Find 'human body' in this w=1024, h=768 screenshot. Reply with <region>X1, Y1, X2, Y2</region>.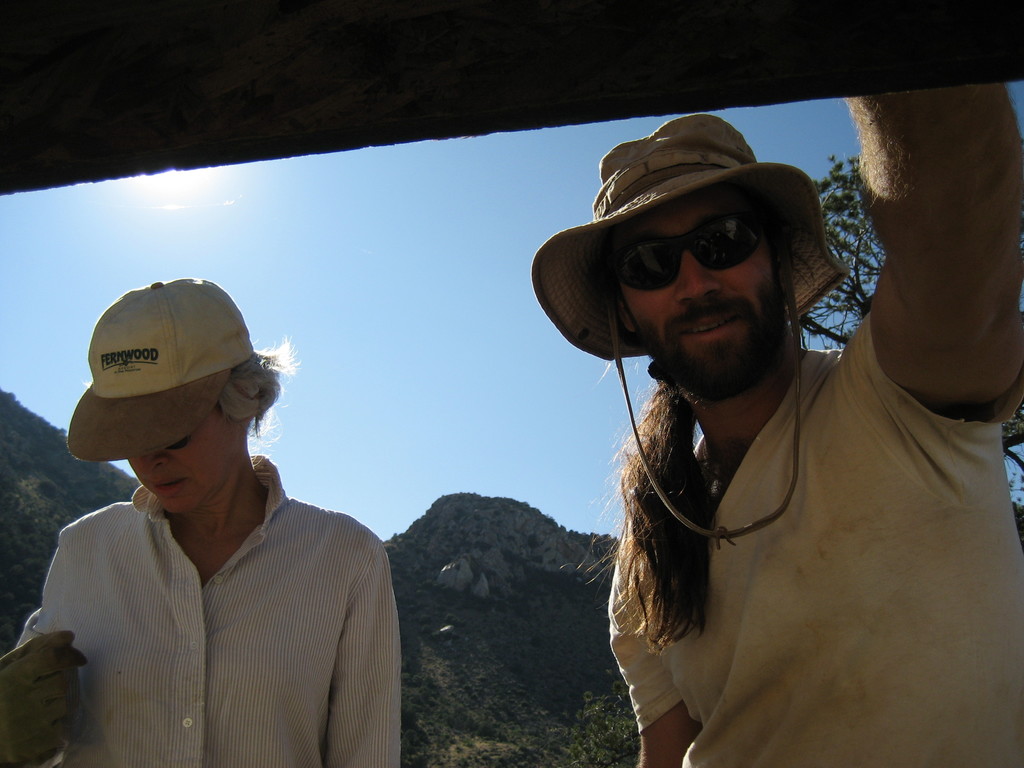
<region>0, 273, 408, 765</region>.
